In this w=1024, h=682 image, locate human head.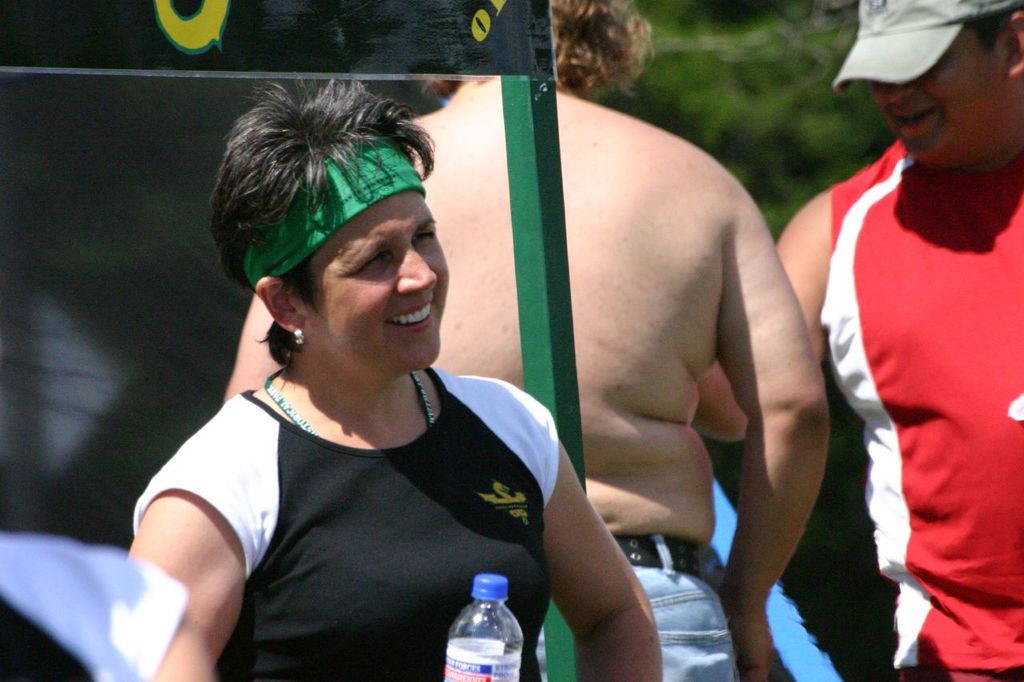
Bounding box: x1=827, y1=0, x2=1023, y2=180.
